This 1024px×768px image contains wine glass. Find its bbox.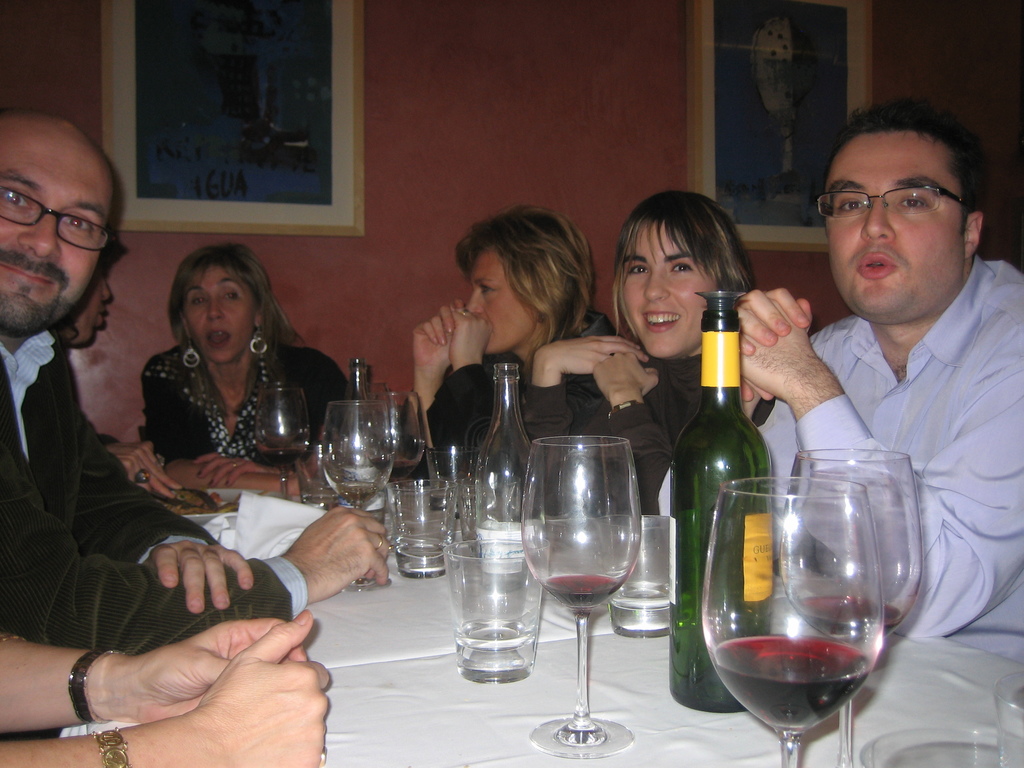
left=520, top=435, right=639, bottom=756.
